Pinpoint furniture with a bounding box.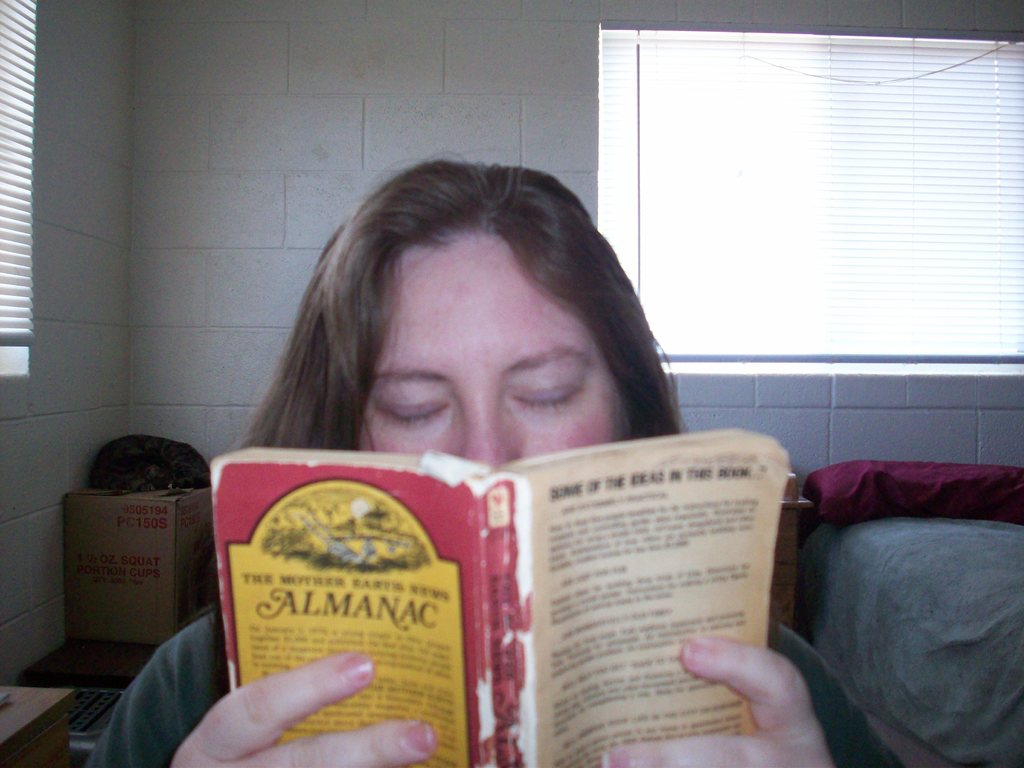
<bbox>806, 455, 1023, 600</bbox>.
